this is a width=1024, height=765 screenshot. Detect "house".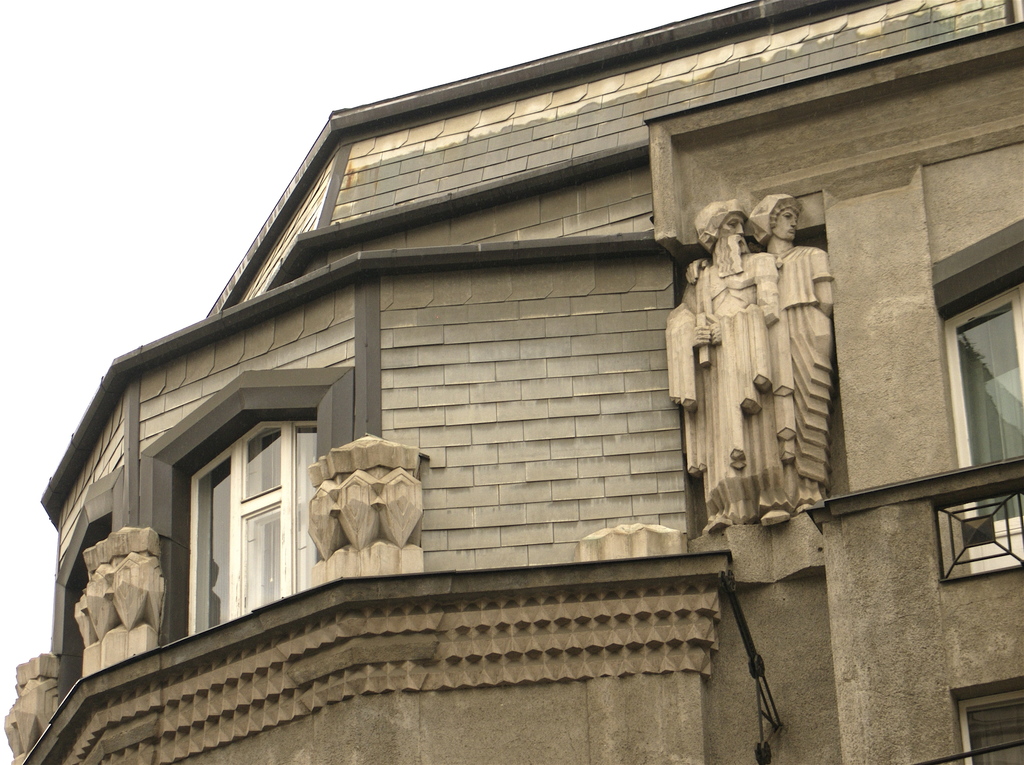
left=6, top=0, right=1023, bottom=764.
